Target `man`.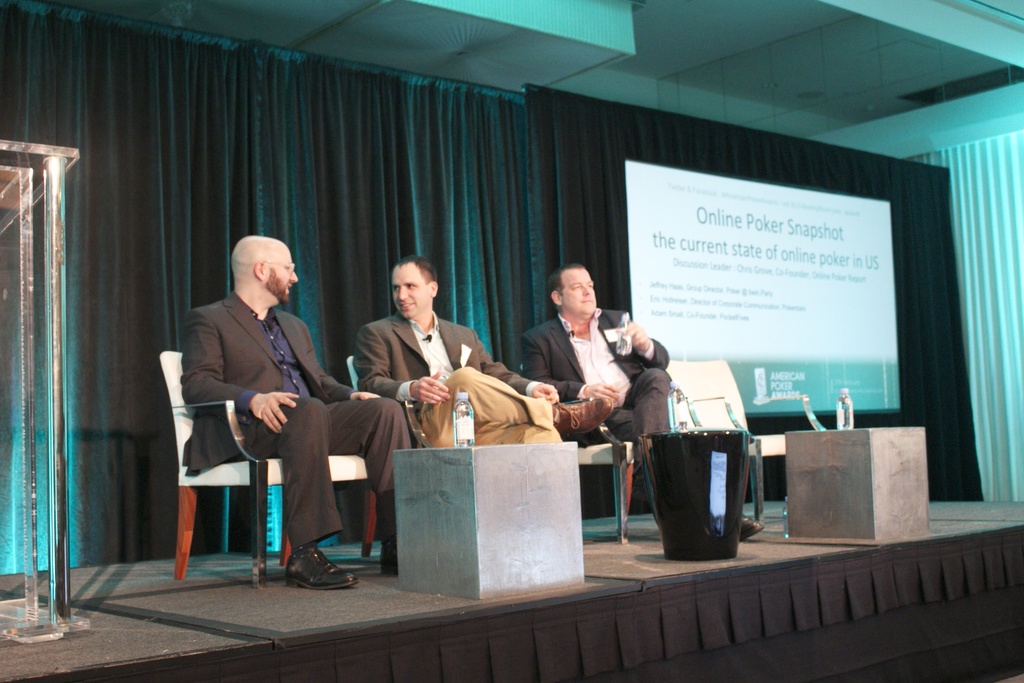
Target region: 355,255,616,443.
